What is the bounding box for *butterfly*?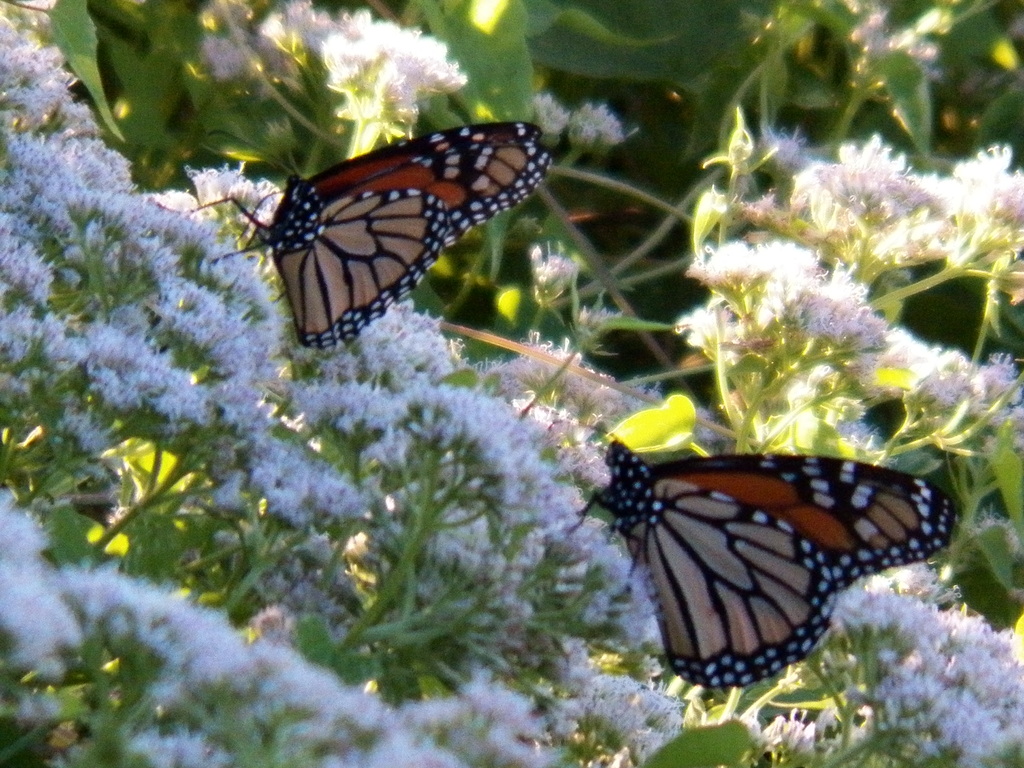
Rect(237, 110, 537, 349).
